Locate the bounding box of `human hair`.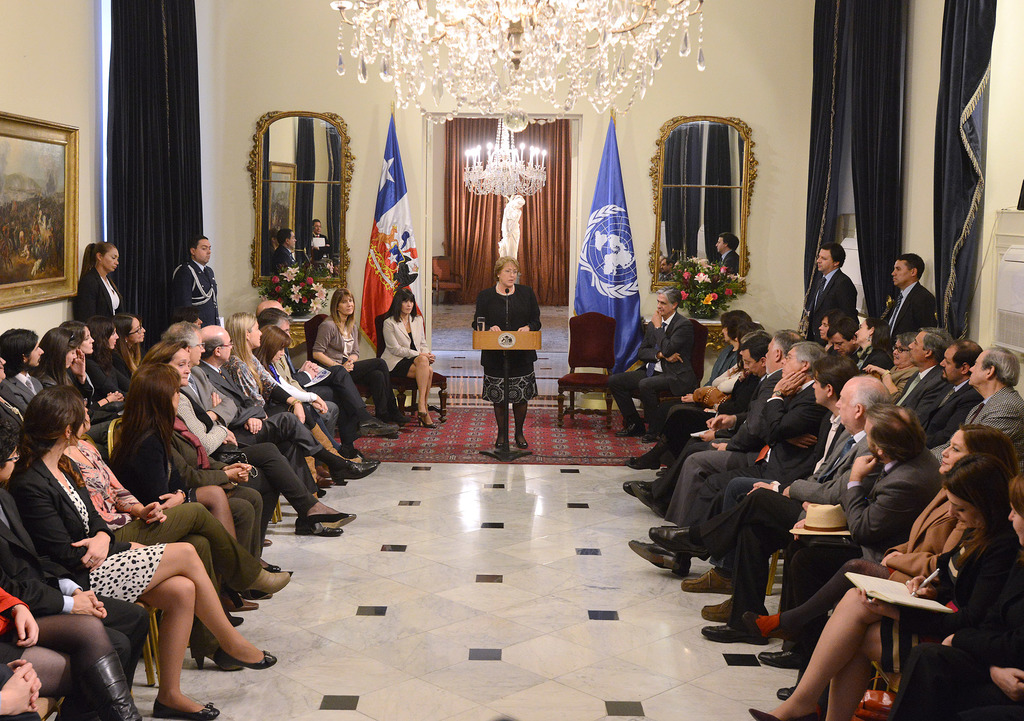
Bounding box: 495:255:520:282.
